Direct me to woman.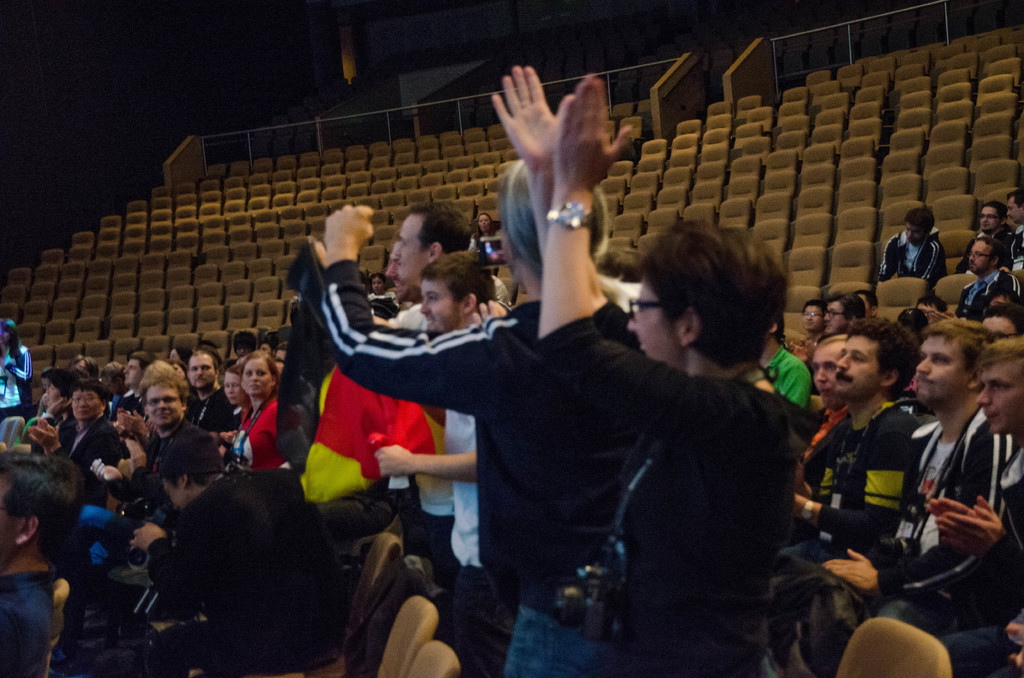
Direction: bbox=(220, 358, 262, 424).
